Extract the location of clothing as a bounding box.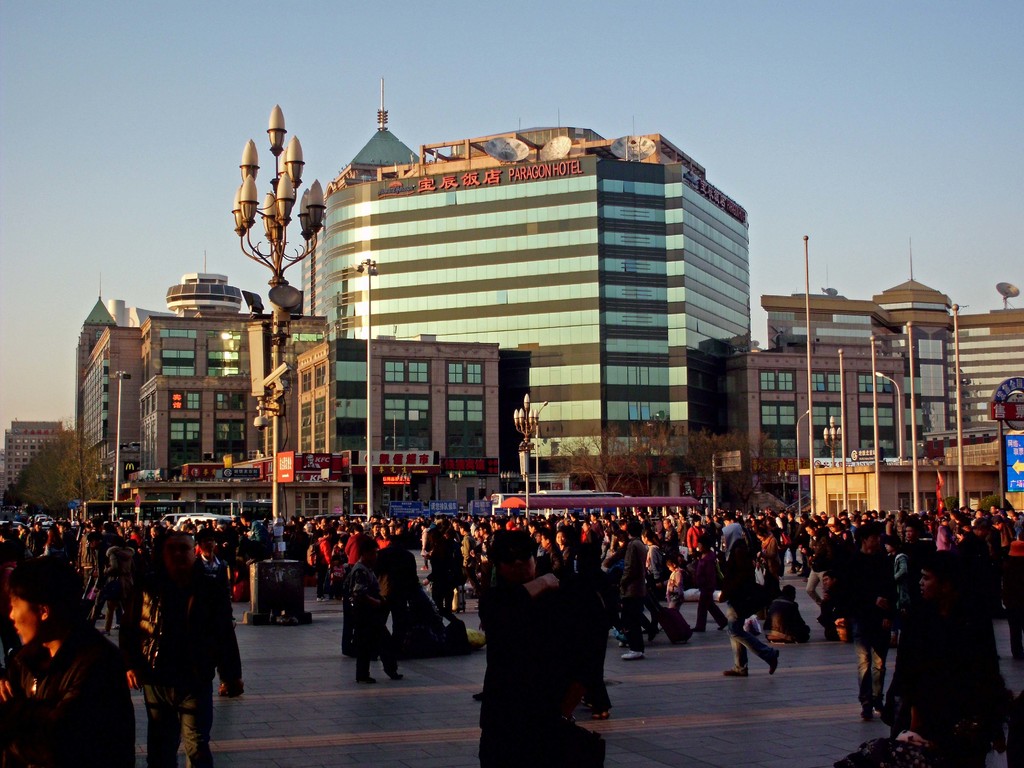
764,601,799,641.
